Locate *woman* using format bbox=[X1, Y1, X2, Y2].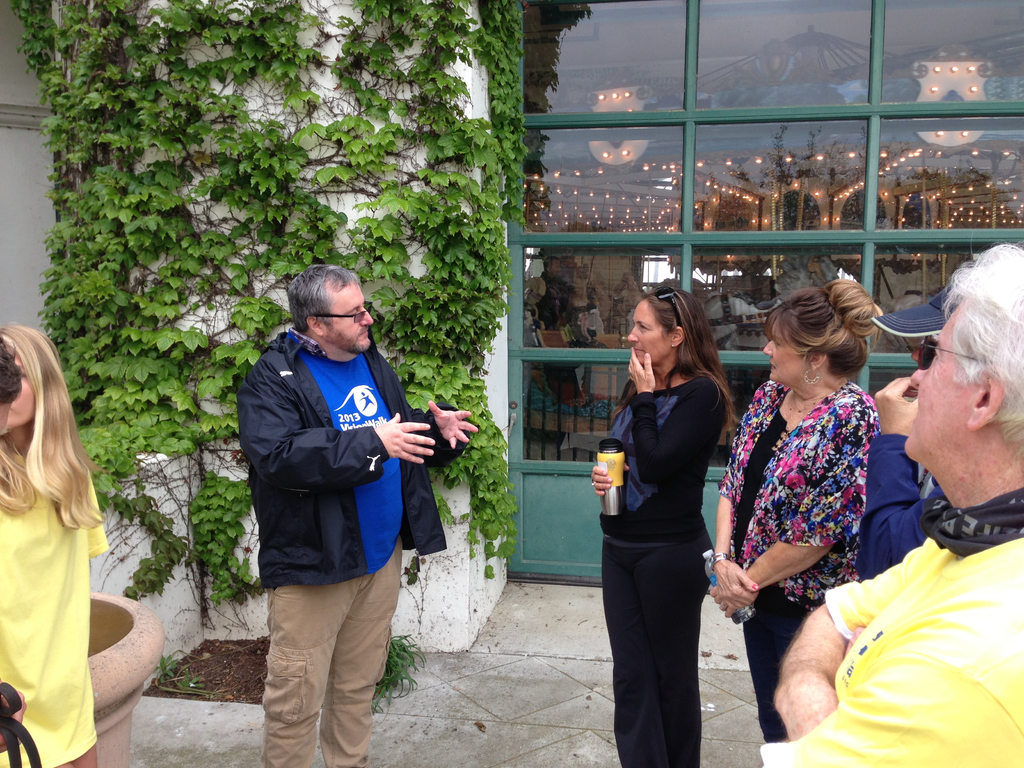
bbox=[708, 276, 890, 755].
